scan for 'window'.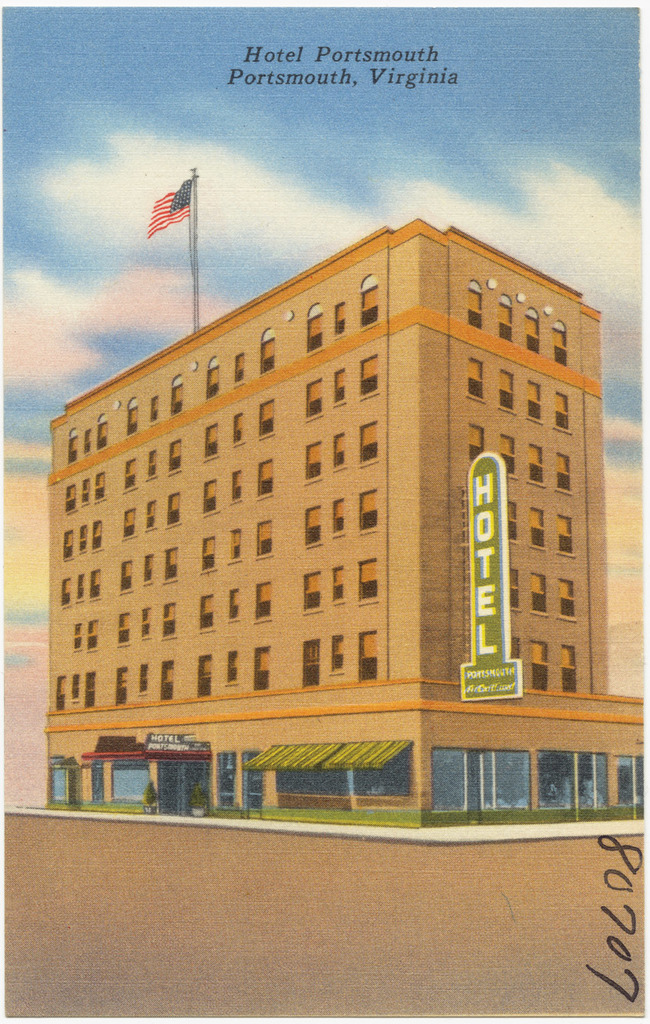
Scan result: (502,368,515,410).
